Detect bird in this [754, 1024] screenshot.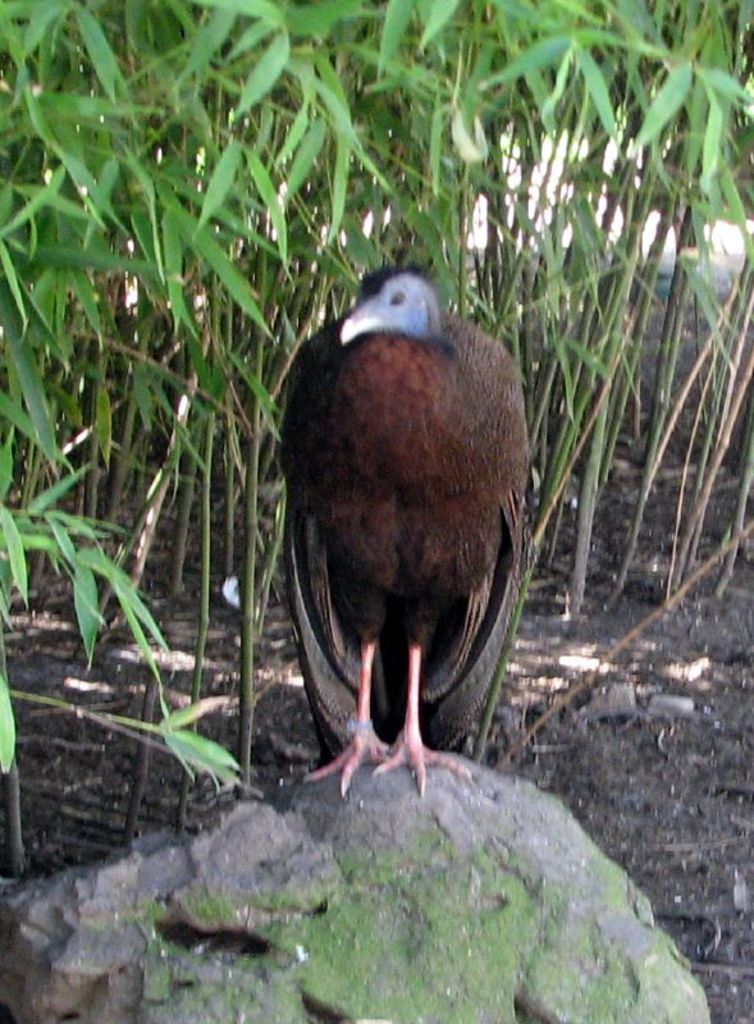
Detection: bbox(262, 251, 549, 819).
